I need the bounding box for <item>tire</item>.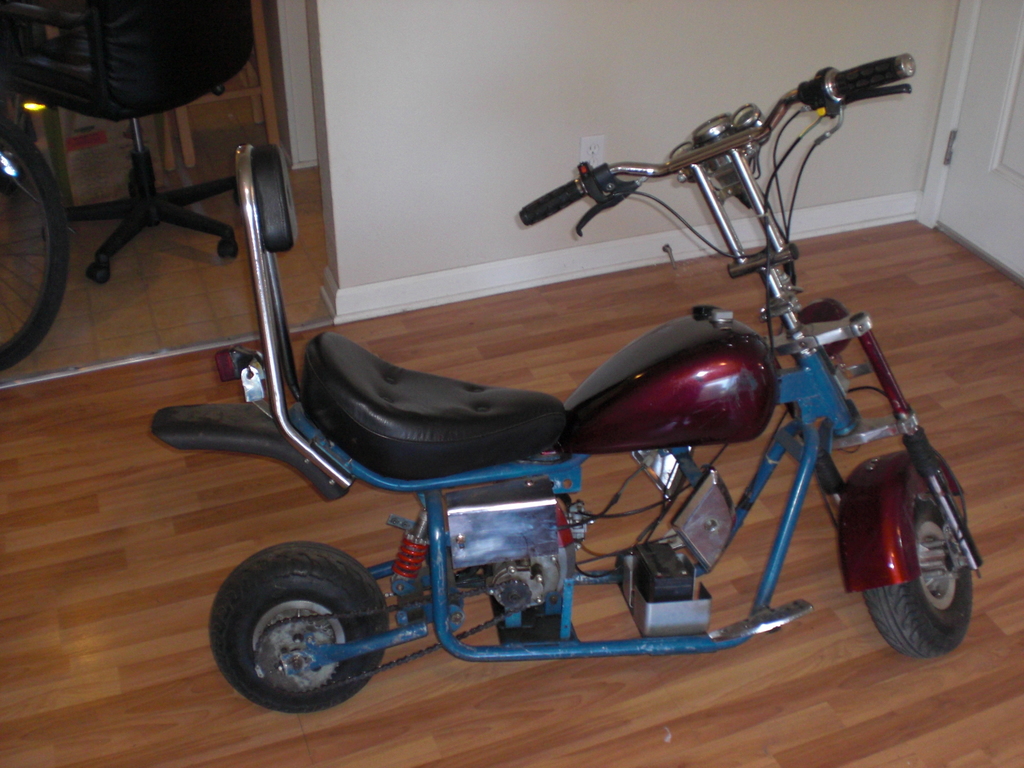
Here it is: <region>0, 114, 72, 373</region>.
